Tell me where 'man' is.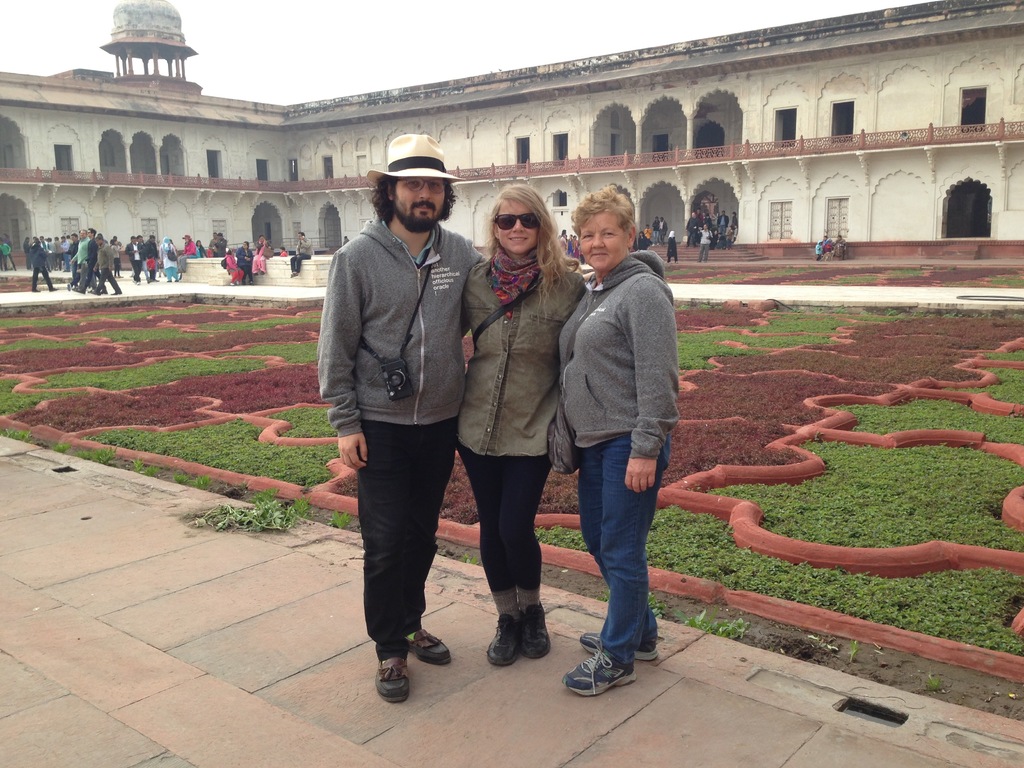
'man' is at [left=557, top=228, right=567, bottom=239].
